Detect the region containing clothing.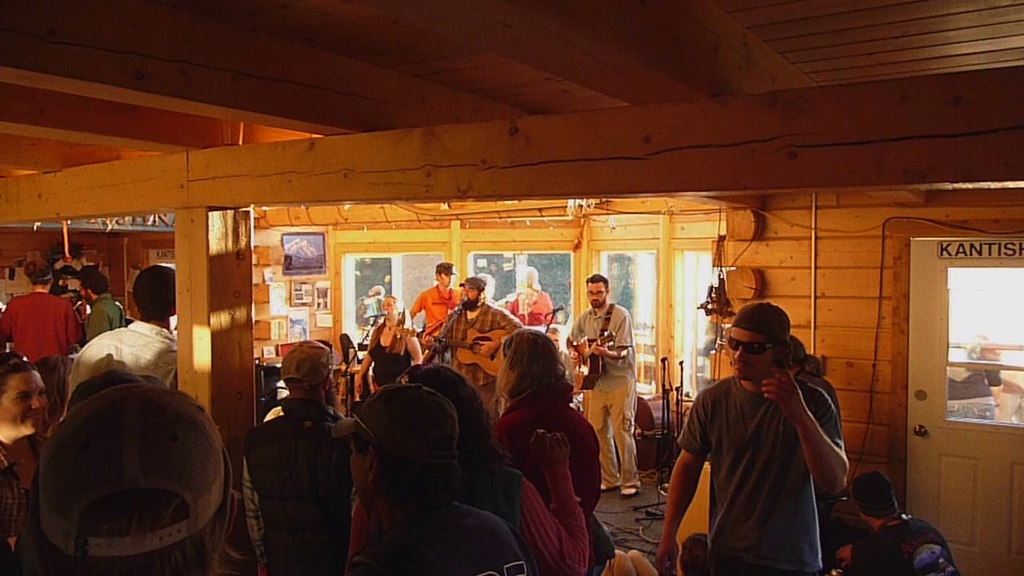
bbox=(2, 294, 84, 379).
